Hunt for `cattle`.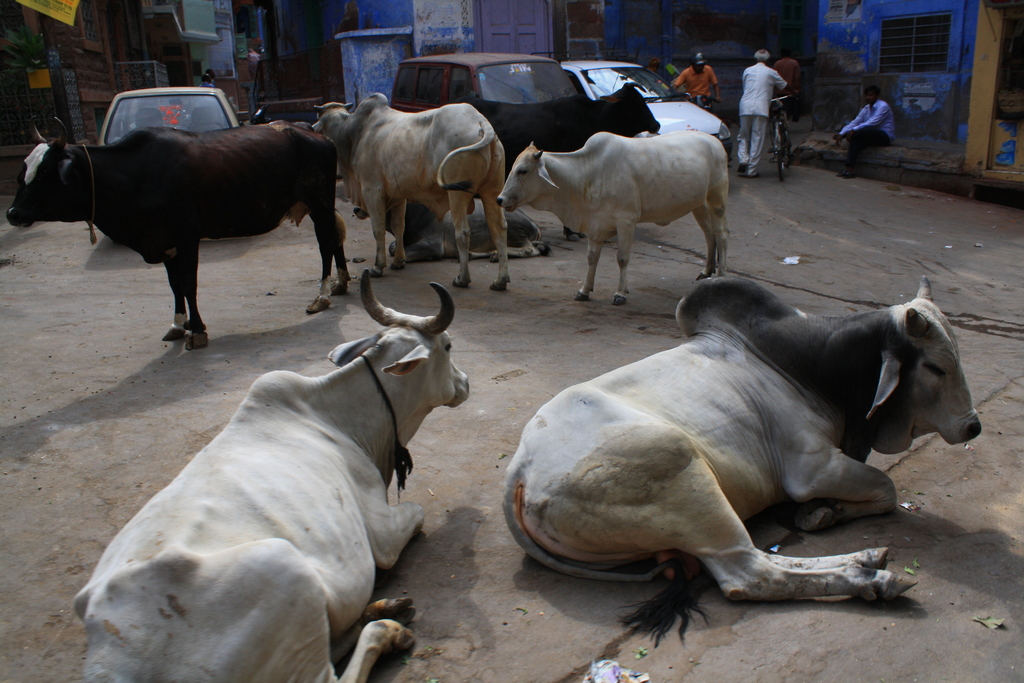
Hunted down at region(499, 276, 979, 652).
